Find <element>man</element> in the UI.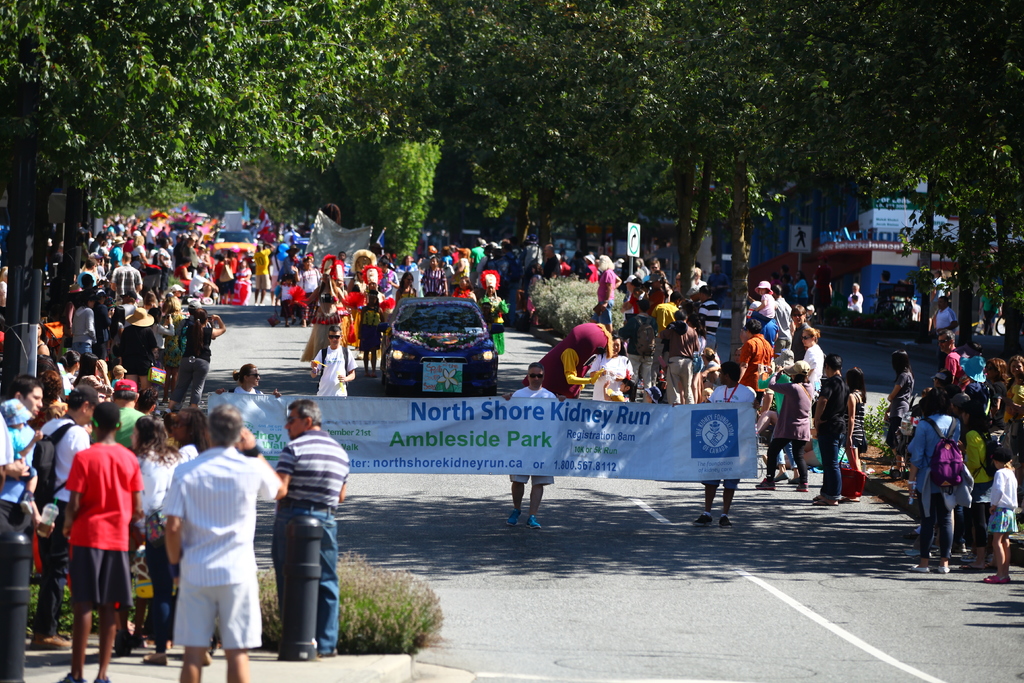
UI element at x1=468 y1=236 x2=486 y2=284.
